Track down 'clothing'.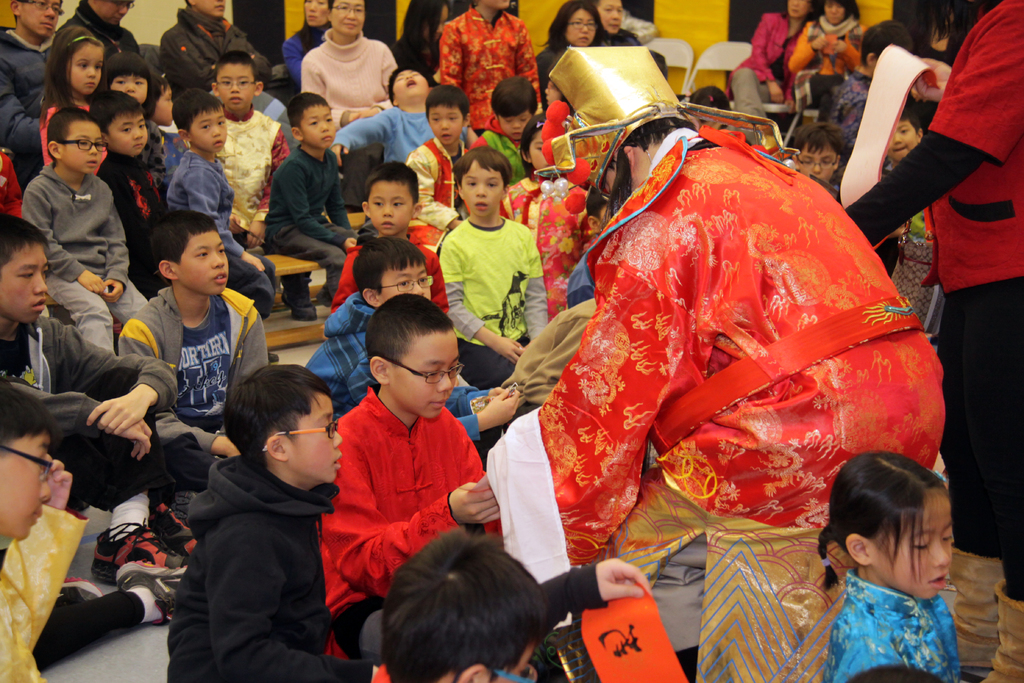
Tracked to x1=709, y1=10, x2=789, y2=120.
